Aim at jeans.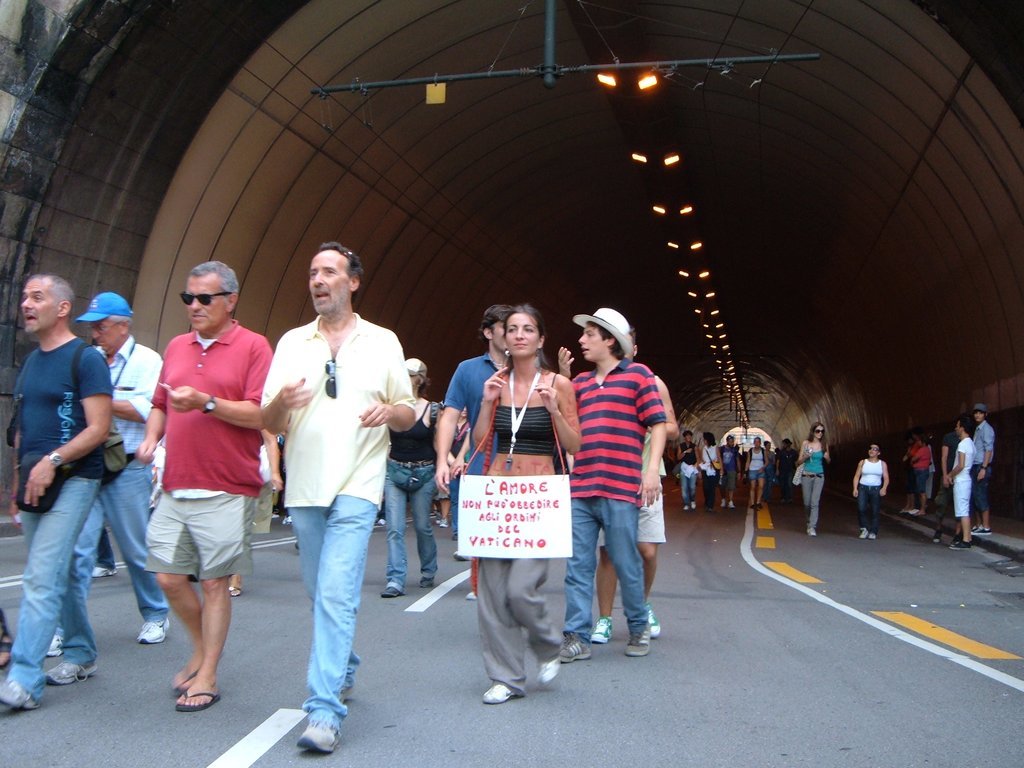
Aimed at 474, 560, 561, 678.
